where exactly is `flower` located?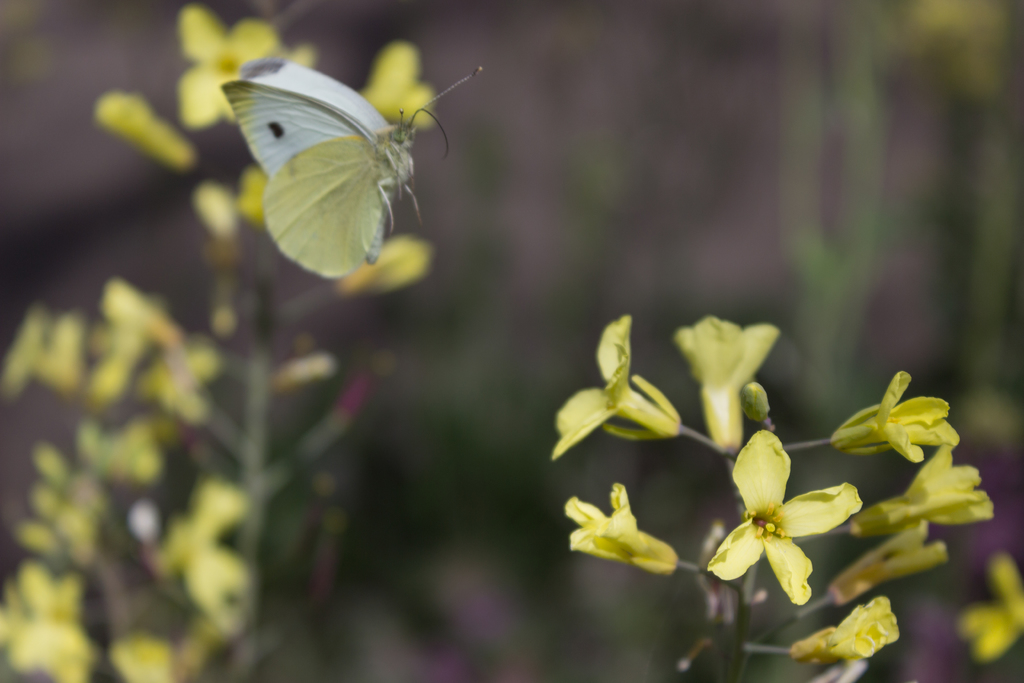
Its bounding box is [left=181, top=1, right=311, bottom=128].
